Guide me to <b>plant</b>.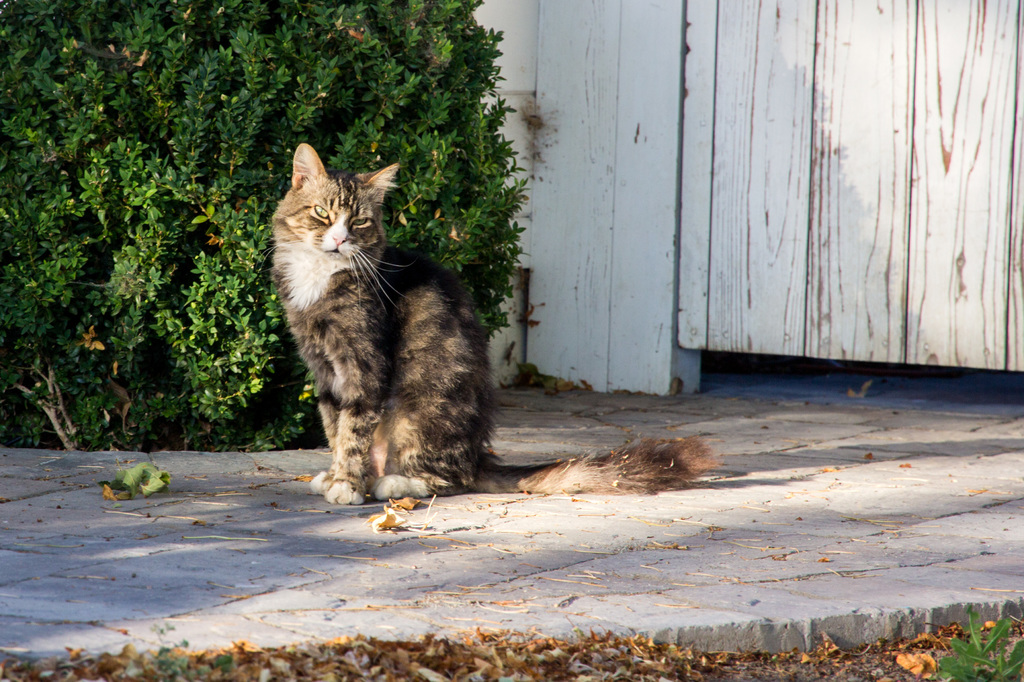
Guidance: <box>145,618,230,681</box>.
